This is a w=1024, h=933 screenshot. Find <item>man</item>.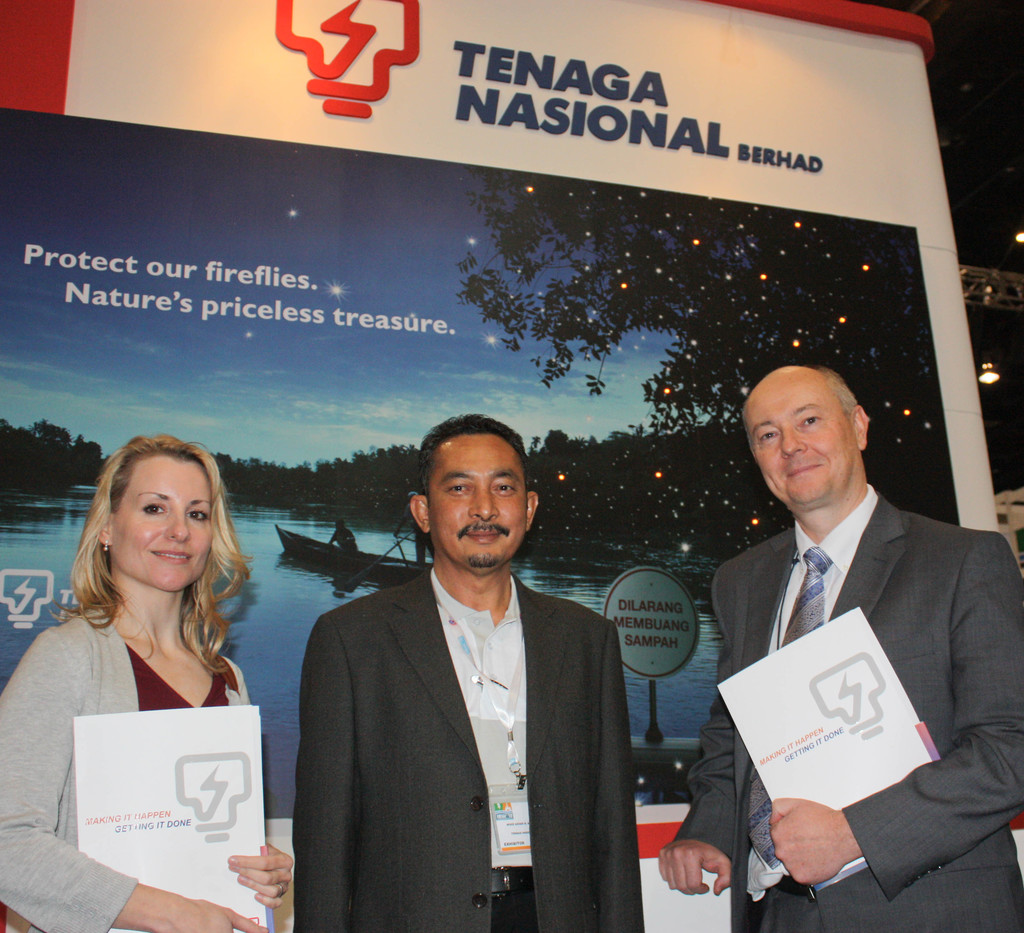
Bounding box: locate(296, 415, 646, 932).
